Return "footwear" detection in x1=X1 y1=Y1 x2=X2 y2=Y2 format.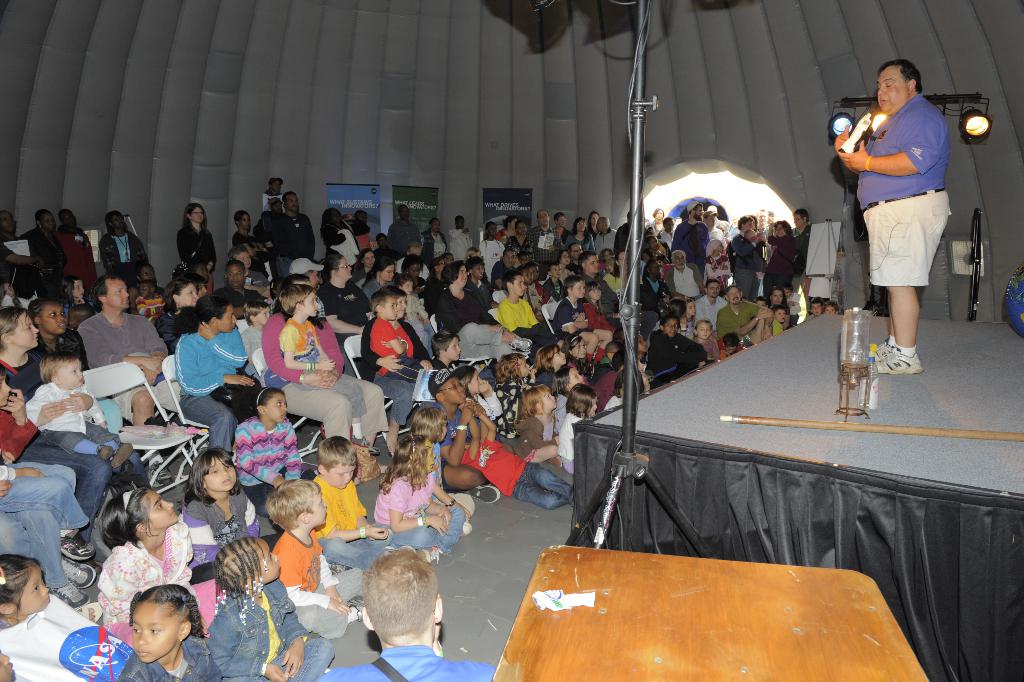
x1=472 y1=485 x2=500 y2=503.
